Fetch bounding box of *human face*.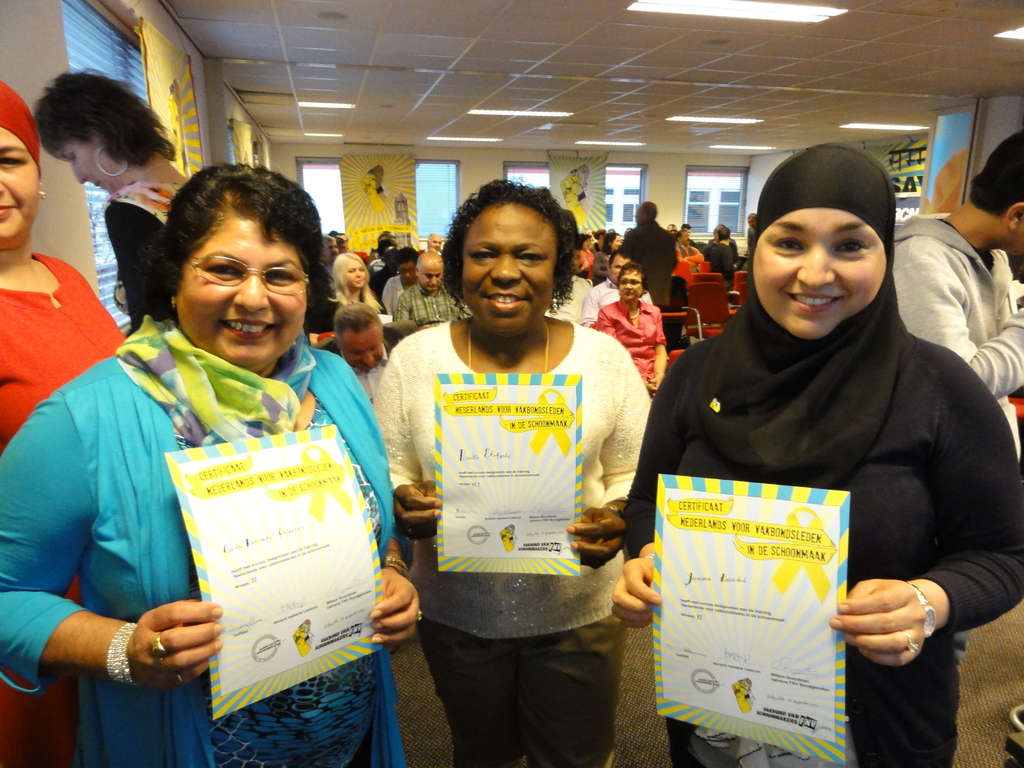
Bbox: l=460, t=202, r=556, b=333.
